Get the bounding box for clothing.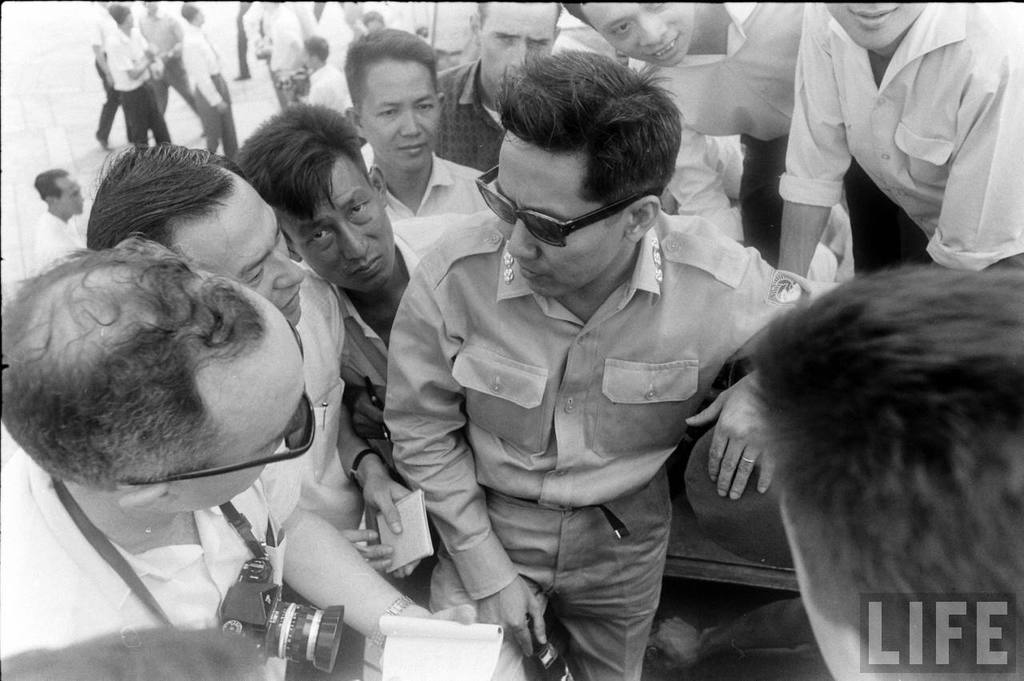
bbox=(242, 250, 382, 549).
